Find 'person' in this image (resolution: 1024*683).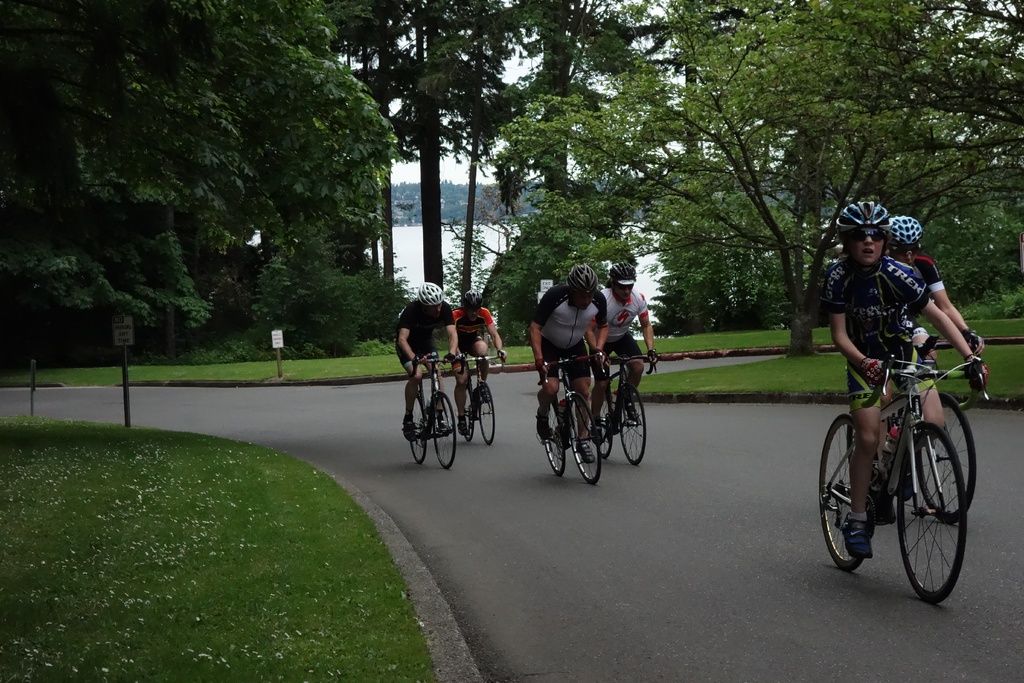
<bbox>448, 288, 513, 429</bbox>.
